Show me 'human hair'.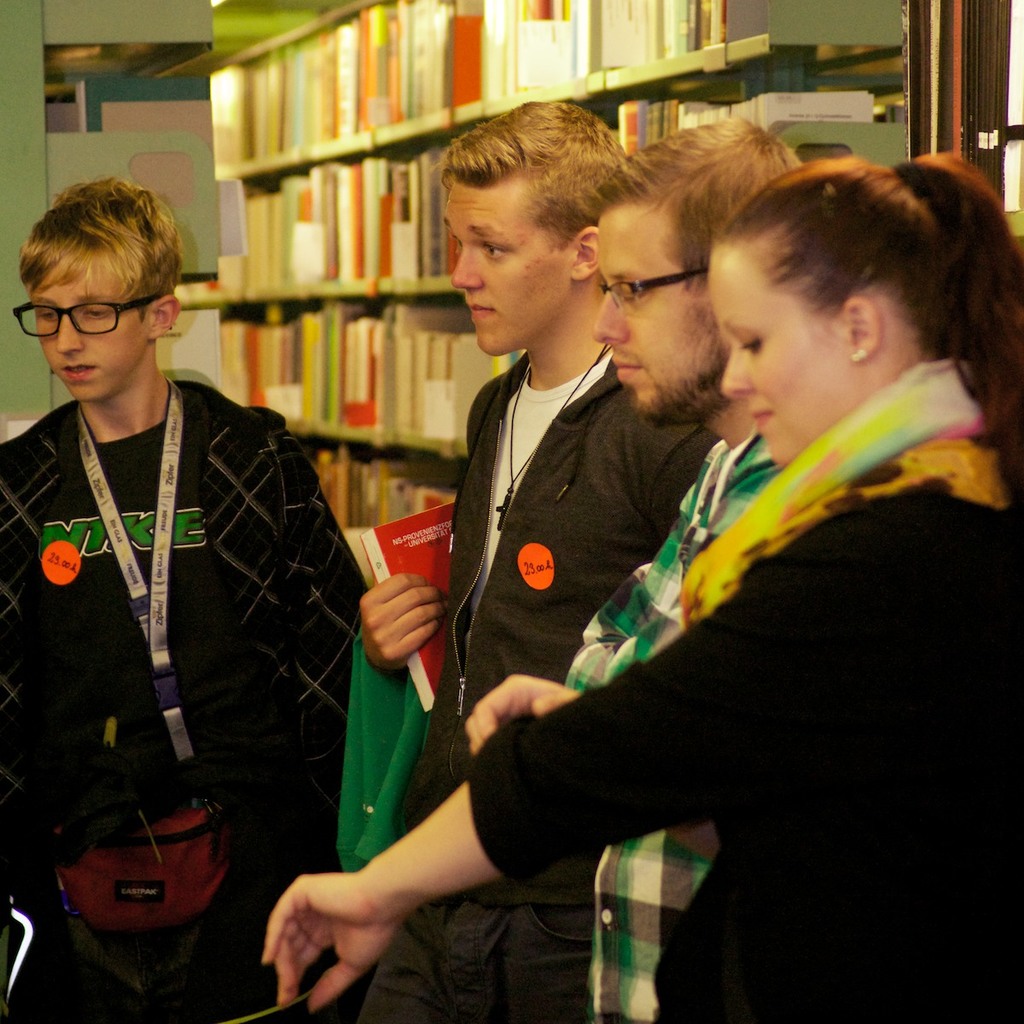
'human hair' is here: (15, 177, 185, 328).
